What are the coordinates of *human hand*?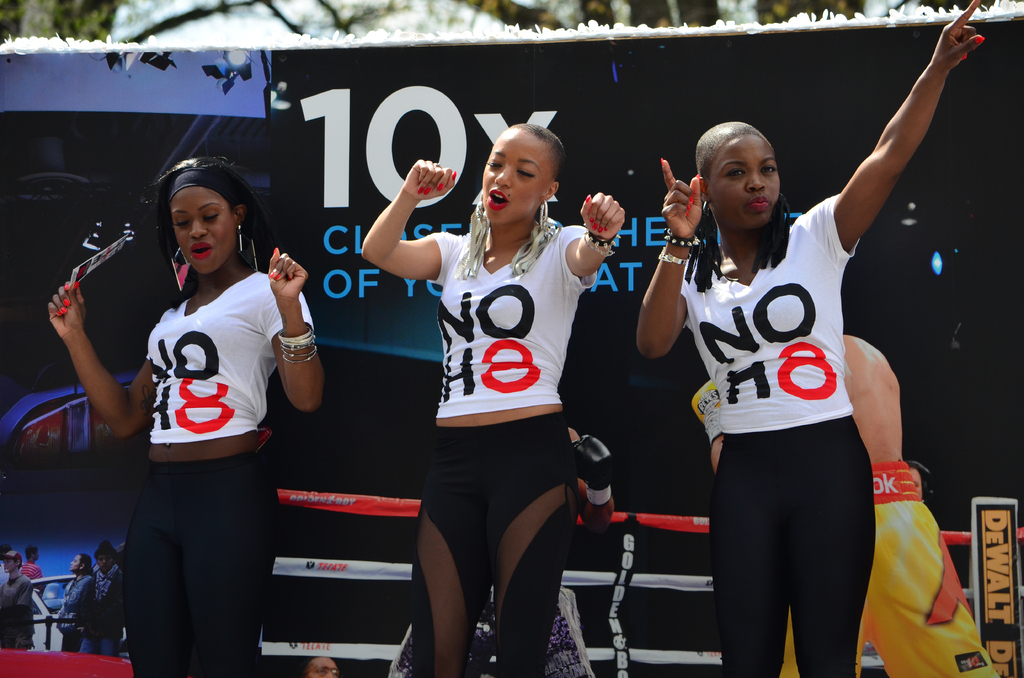
{"left": 268, "top": 246, "right": 309, "bottom": 302}.
